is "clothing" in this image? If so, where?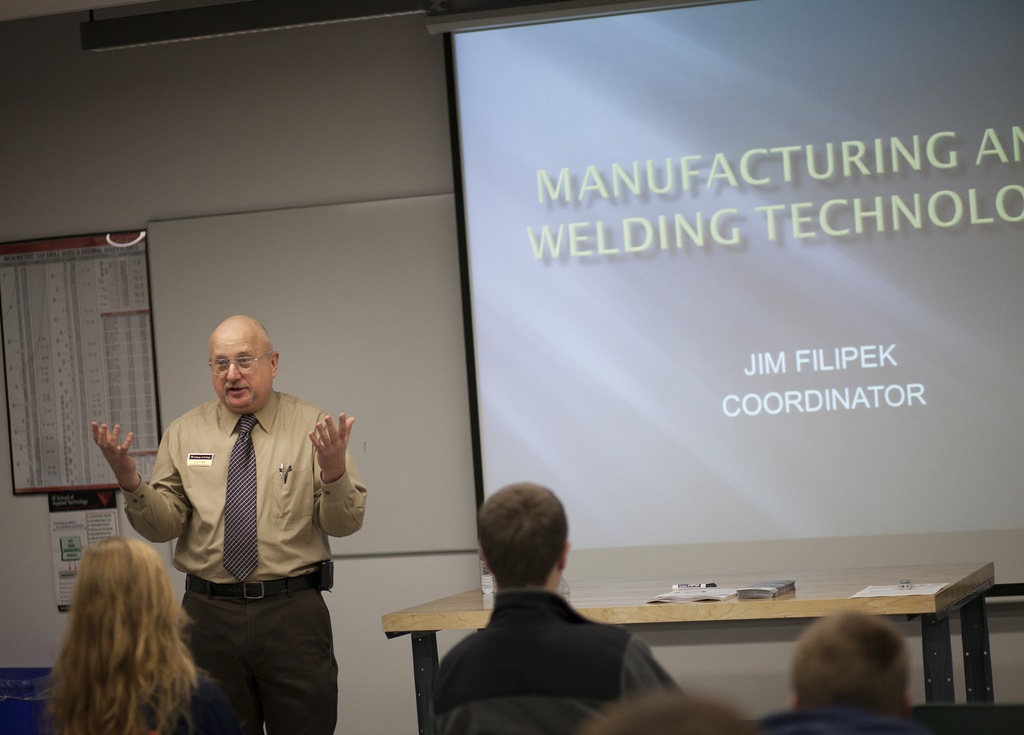
Yes, at (x1=426, y1=586, x2=675, y2=729).
